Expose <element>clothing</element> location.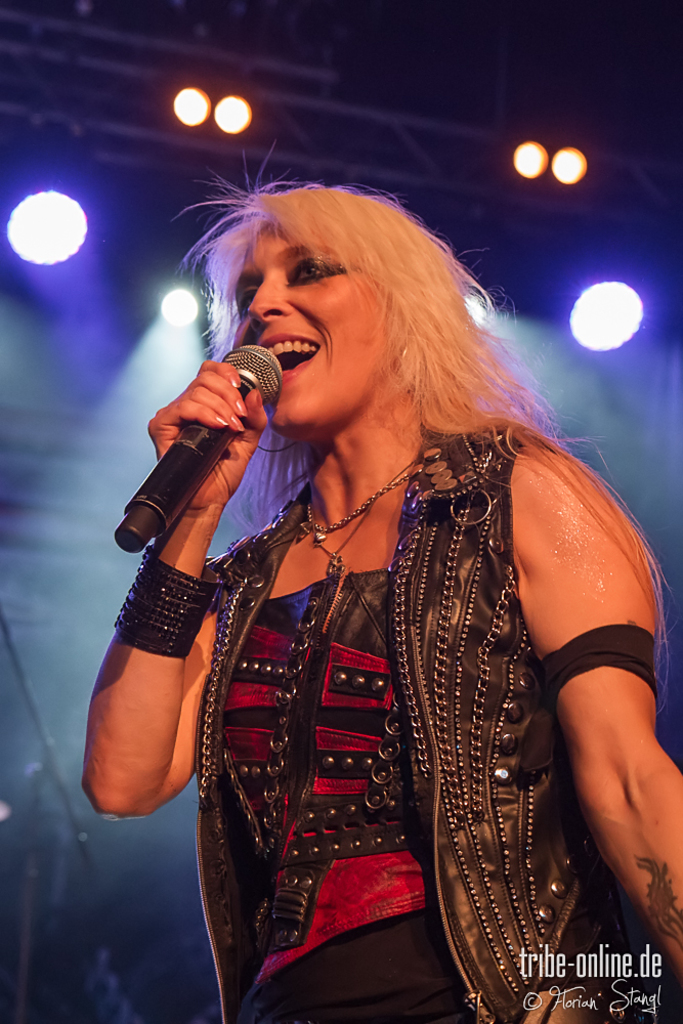
Exposed at (x1=193, y1=426, x2=675, y2=1023).
